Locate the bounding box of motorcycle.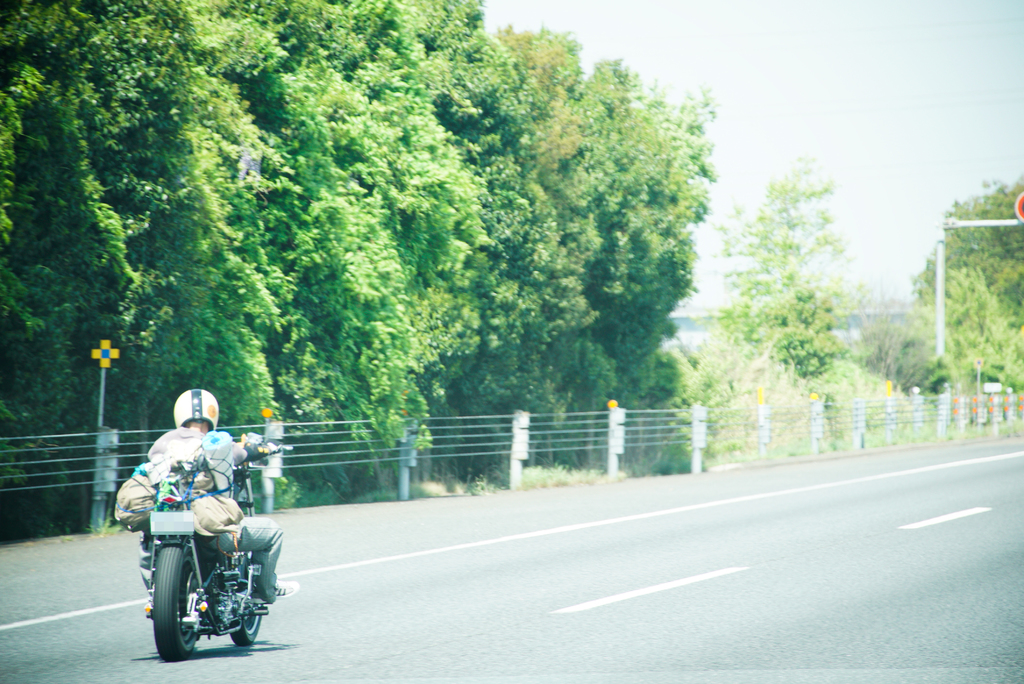
Bounding box: x1=159, y1=473, x2=291, y2=673.
